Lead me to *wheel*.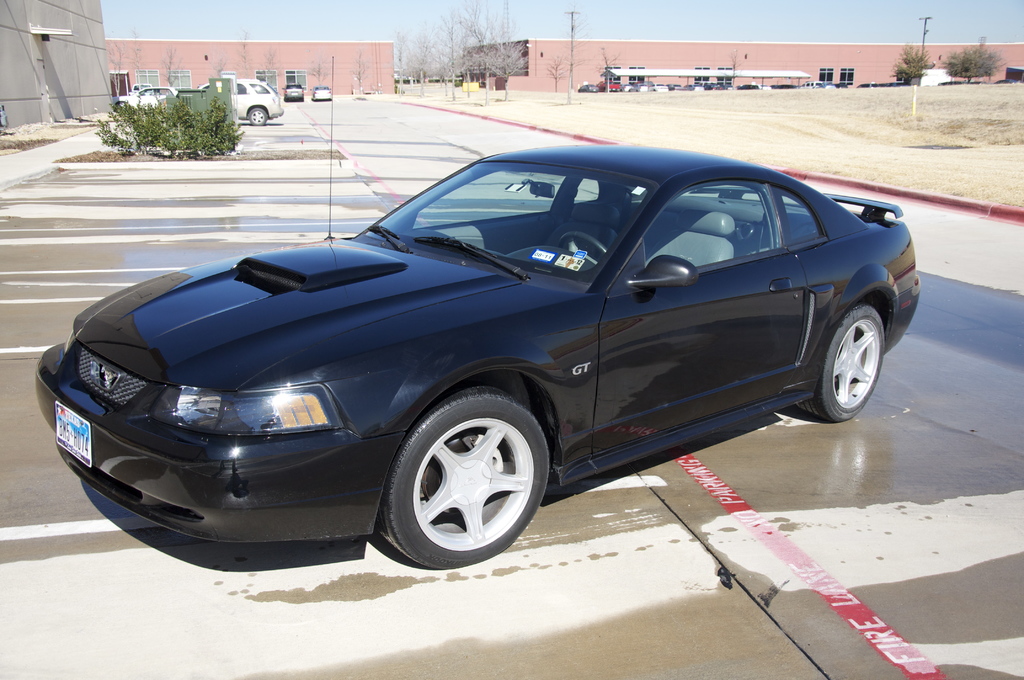
Lead to 250:109:268:125.
